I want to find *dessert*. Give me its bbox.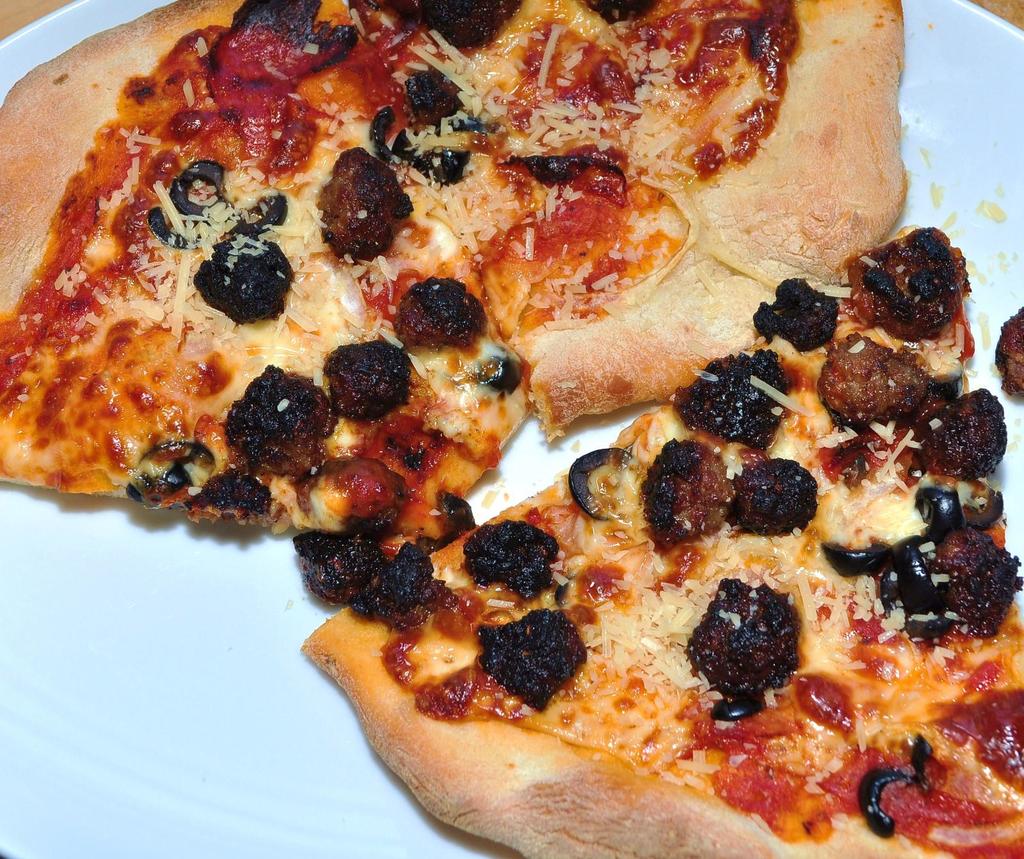
853/221/961/348.
